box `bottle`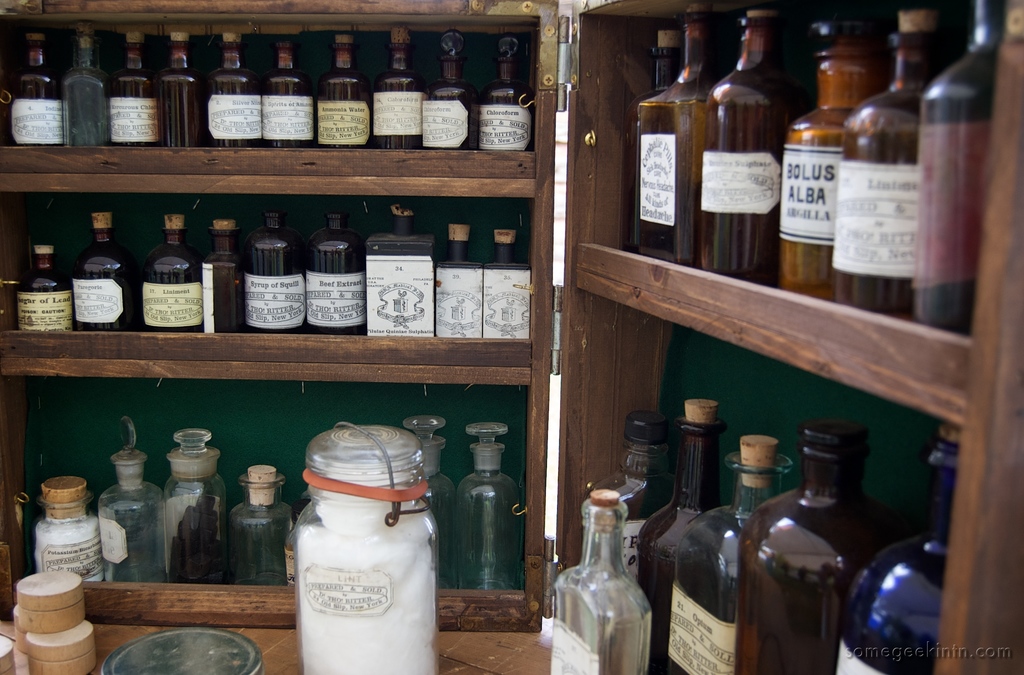
255:31:319:146
